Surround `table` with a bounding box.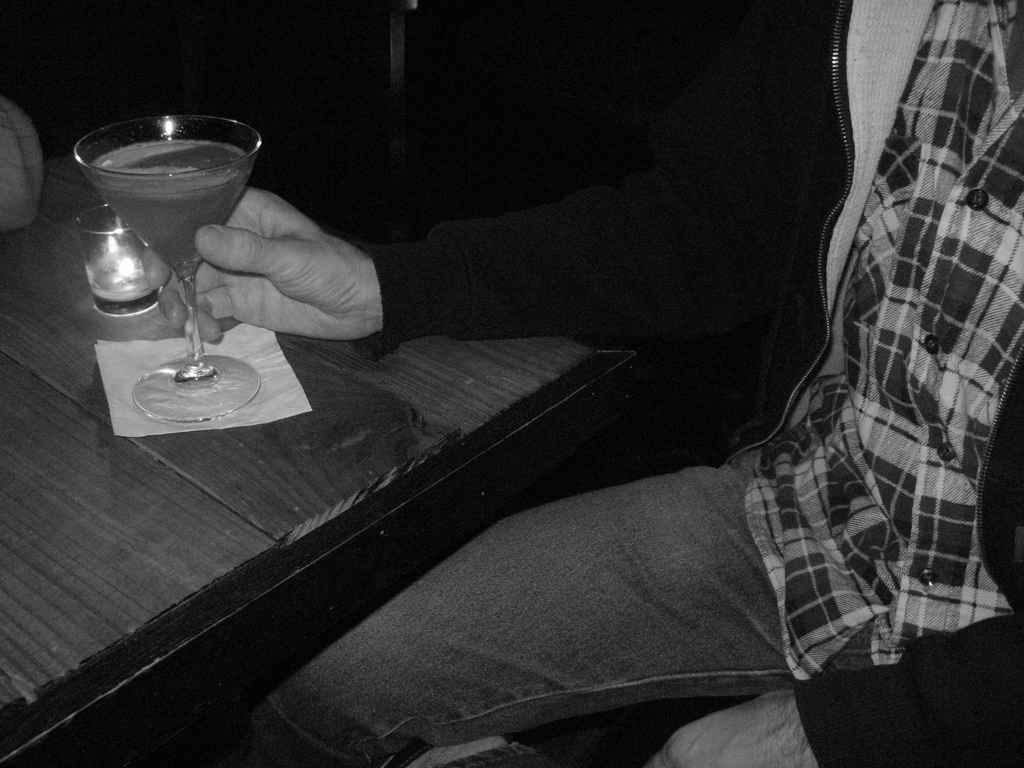
BBox(0, 156, 632, 766).
